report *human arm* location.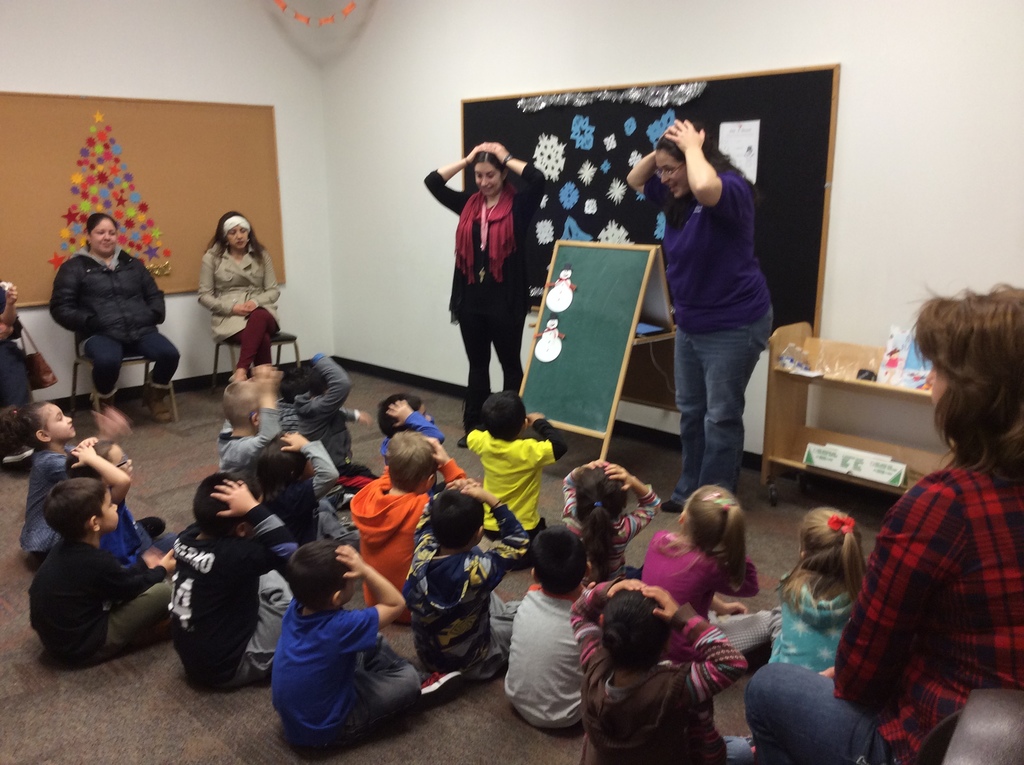
Report: {"left": 47, "top": 263, "right": 113, "bottom": 330}.
